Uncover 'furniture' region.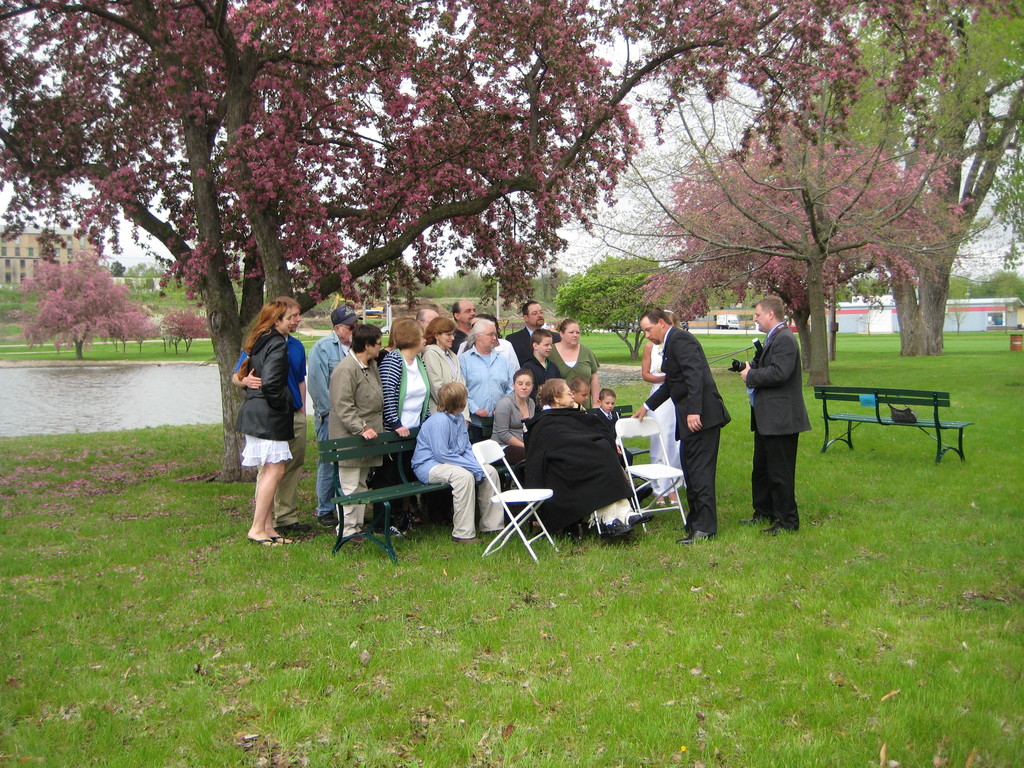
Uncovered: <bbox>584, 404, 652, 463</bbox>.
